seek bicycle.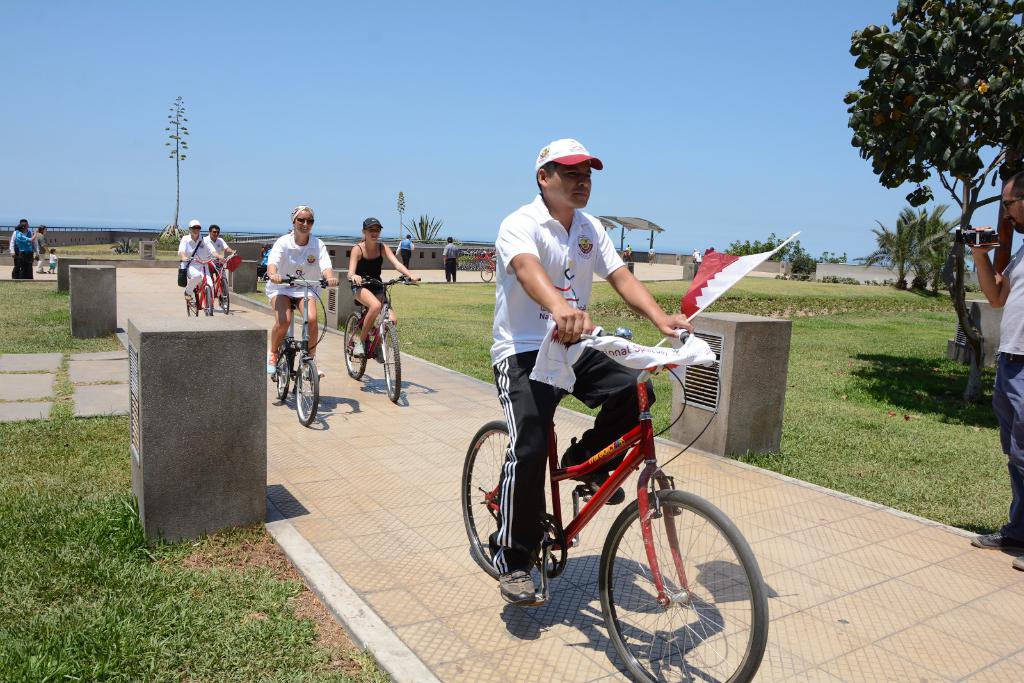
box=[341, 268, 405, 410].
